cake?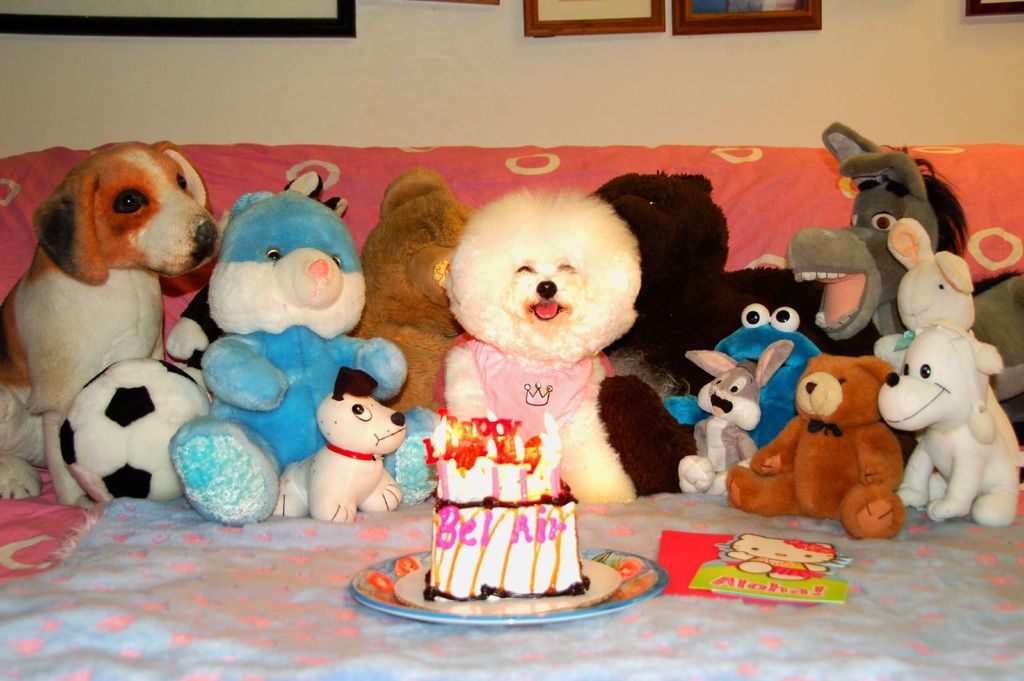
x1=418 y1=428 x2=594 y2=602
